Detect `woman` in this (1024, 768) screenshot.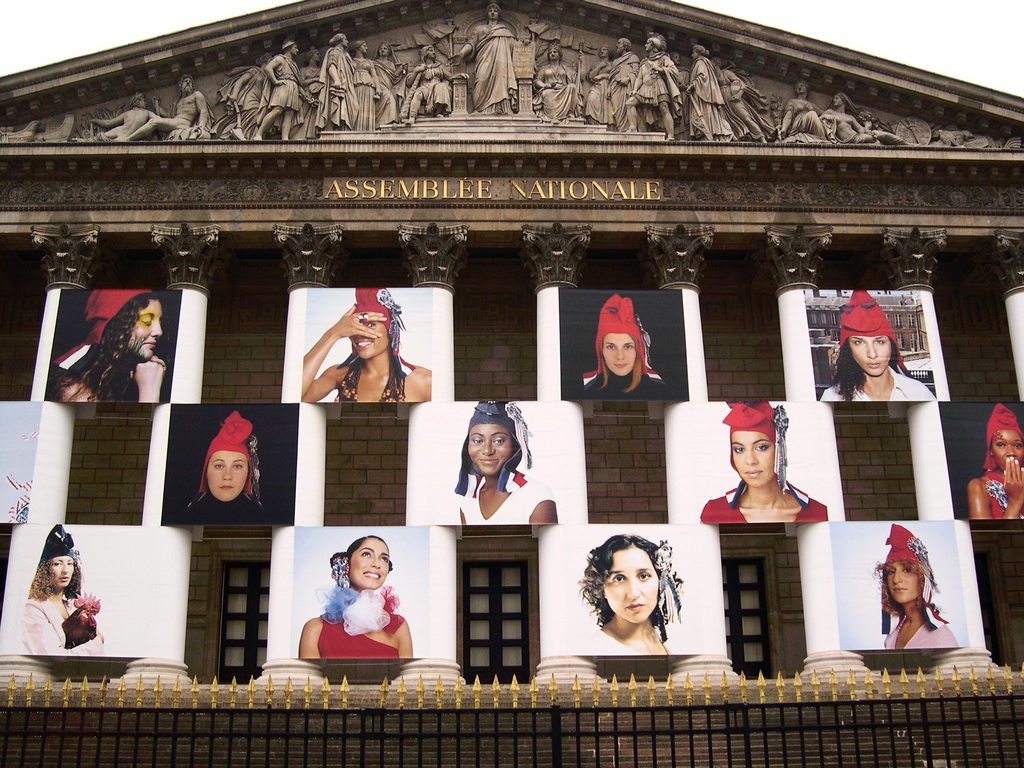
Detection: 296 531 415 666.
